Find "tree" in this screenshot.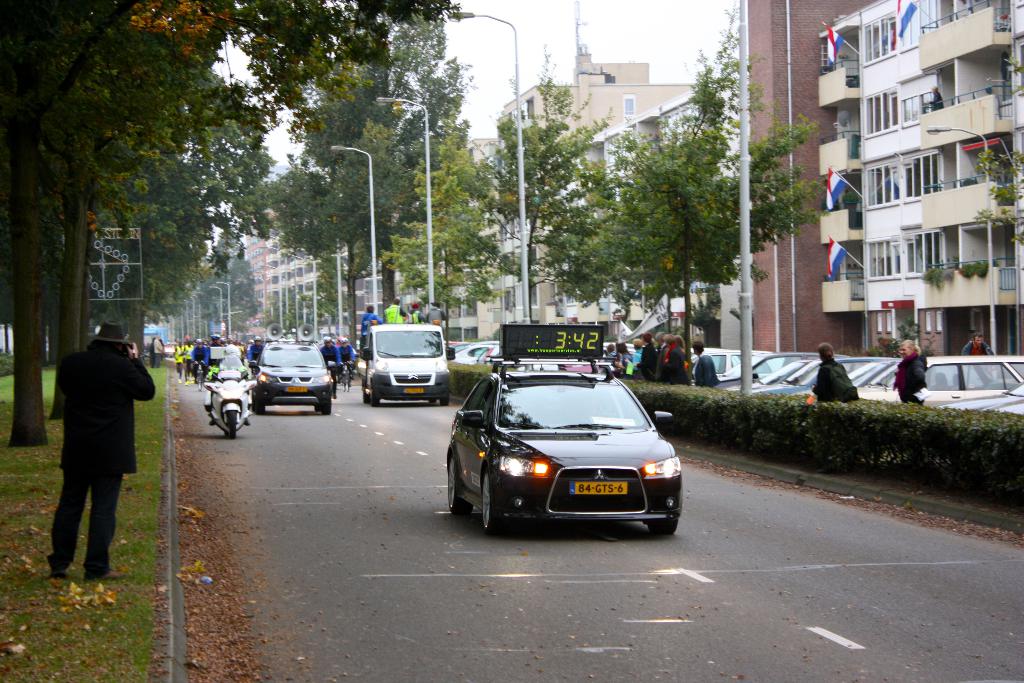
The bounding box for "tree" is {"x1": 464, "y1": 29, "x2": 816, "y2": 390}.
